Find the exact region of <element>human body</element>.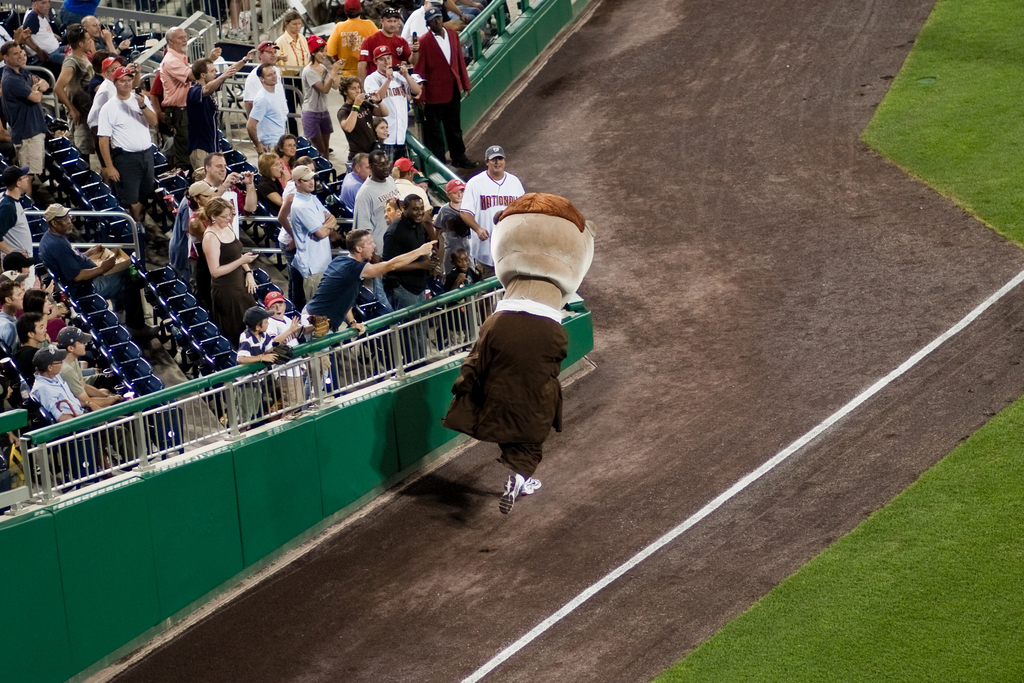
Exact region: region(247, 63, 292, 158).
